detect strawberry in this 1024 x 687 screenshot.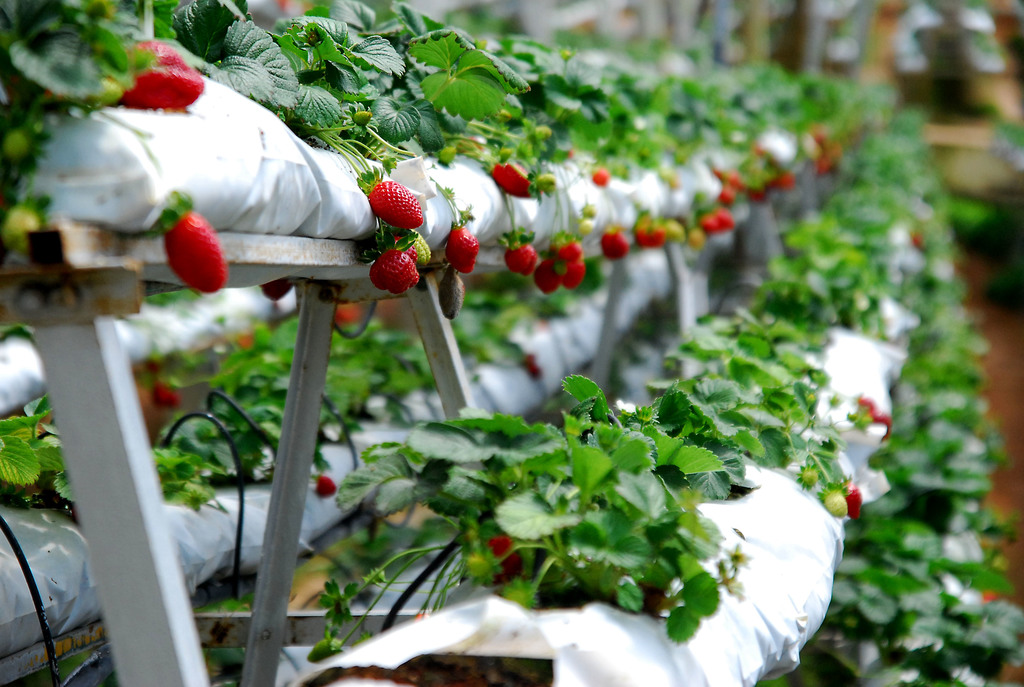
Detection: region(157, 375, 175, 411).
